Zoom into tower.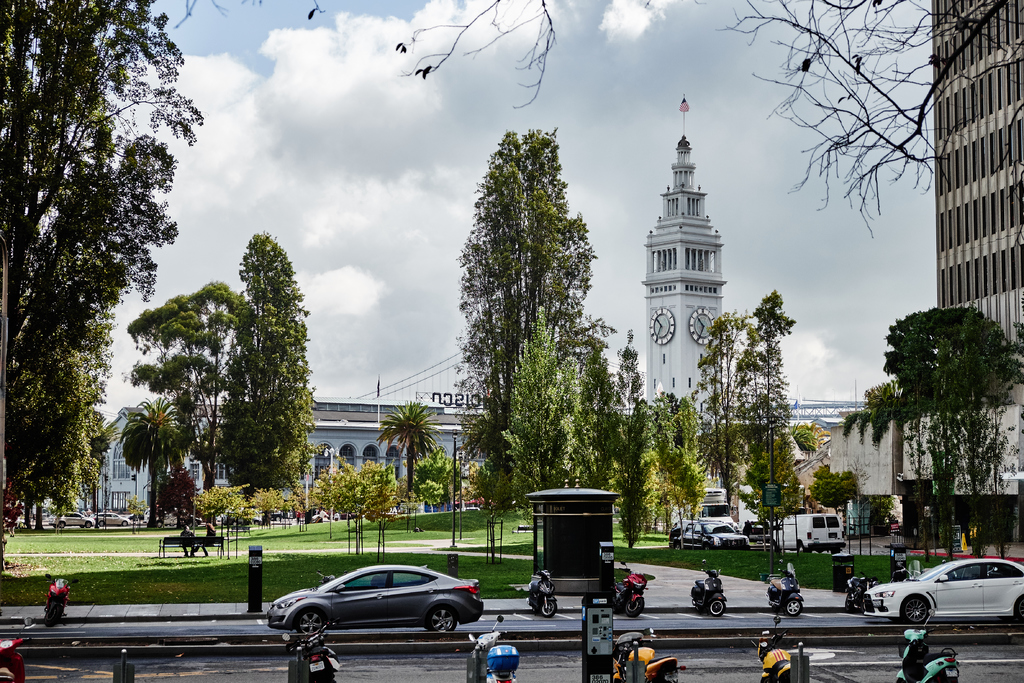
Zoom target: locate(640, 92, 734, 461).
